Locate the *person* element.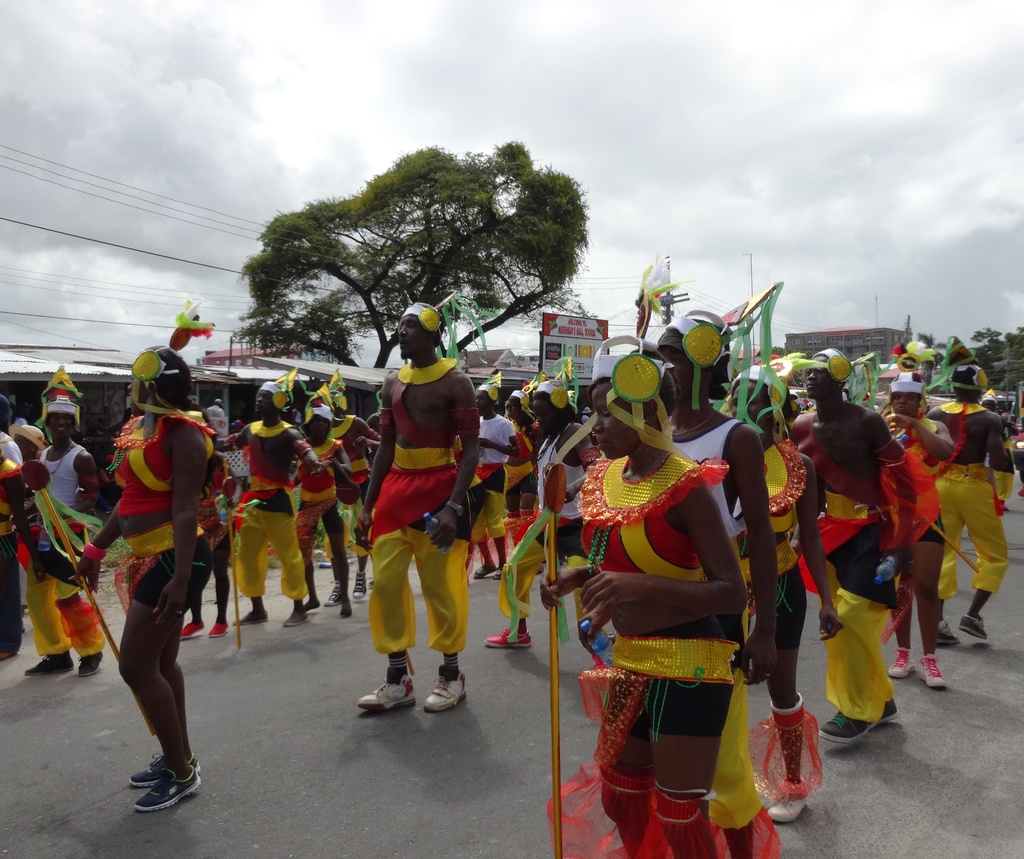
Element bbox: [x1=290, y1=403, x2=356, y2=621].
